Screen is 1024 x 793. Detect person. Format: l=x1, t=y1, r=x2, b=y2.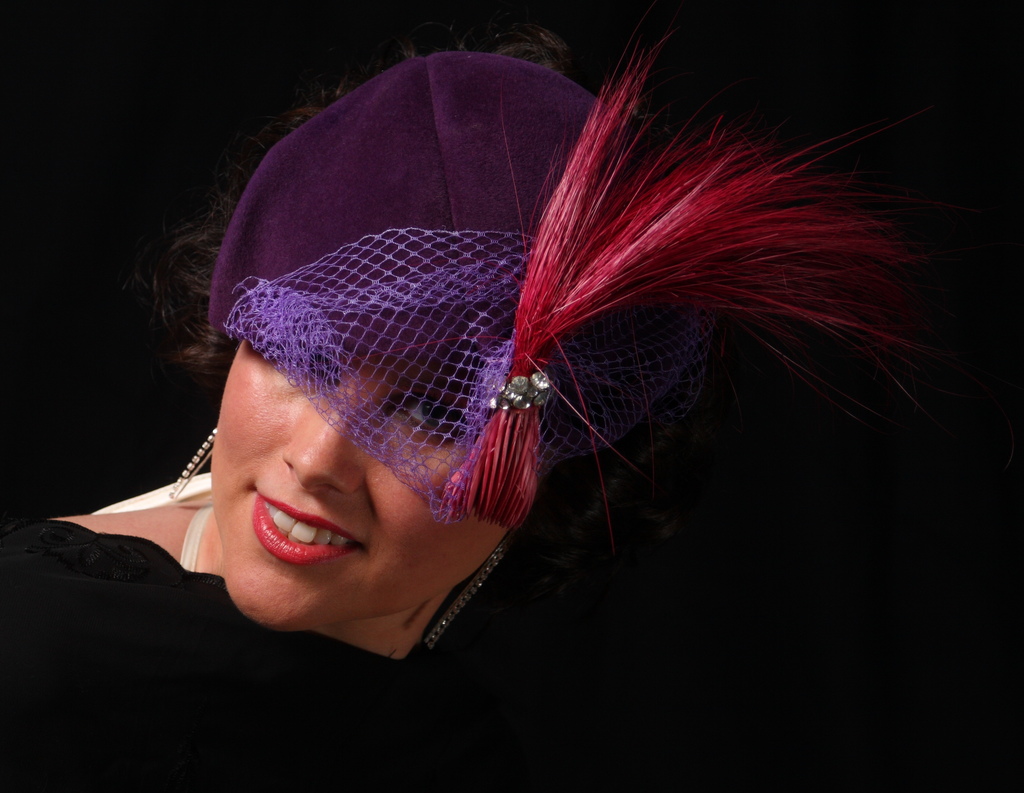
l=94, t=7, r=913, b=739.
